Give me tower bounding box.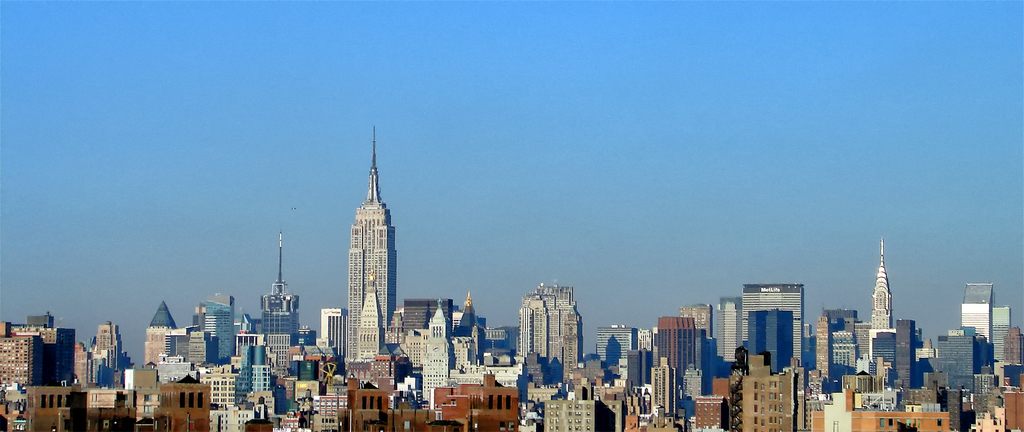
0 333 35 431.
